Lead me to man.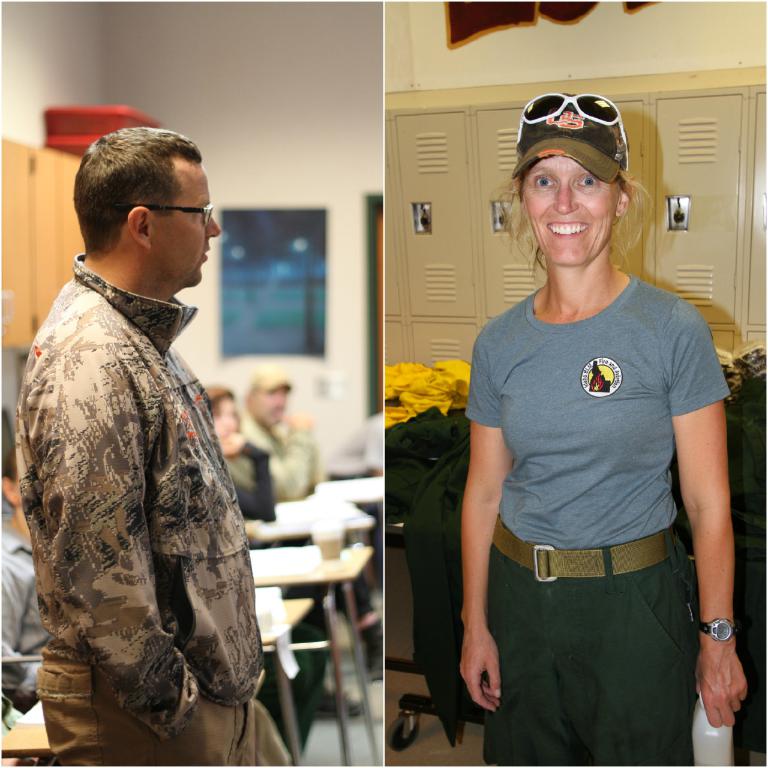
Lead to Rect(12, 115, 282, 767).
